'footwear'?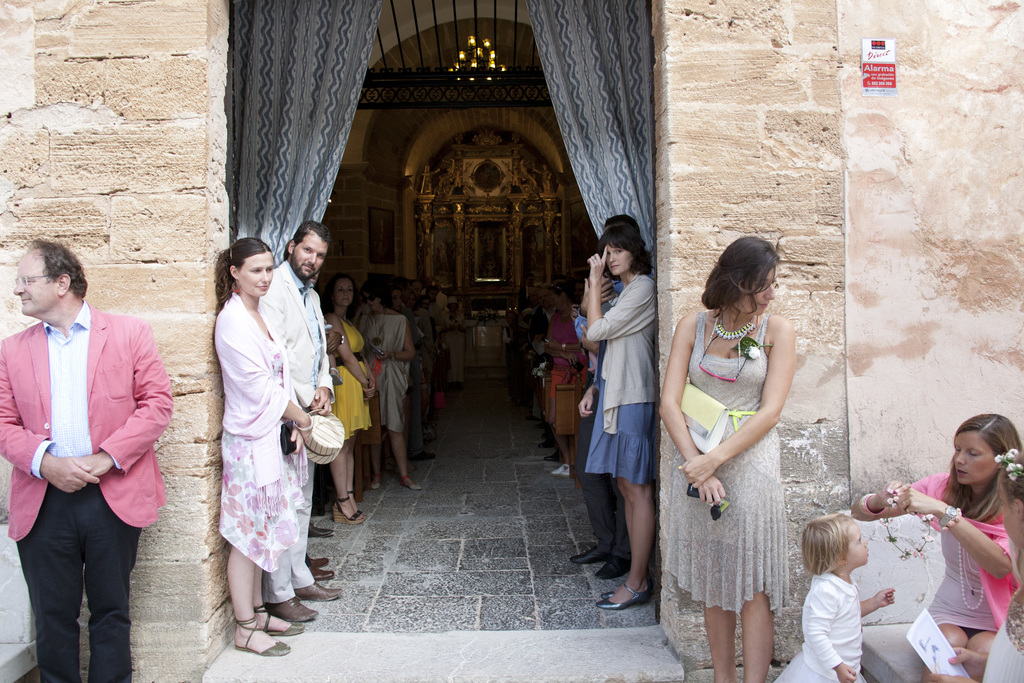
region(407, 450, 436, 463)
